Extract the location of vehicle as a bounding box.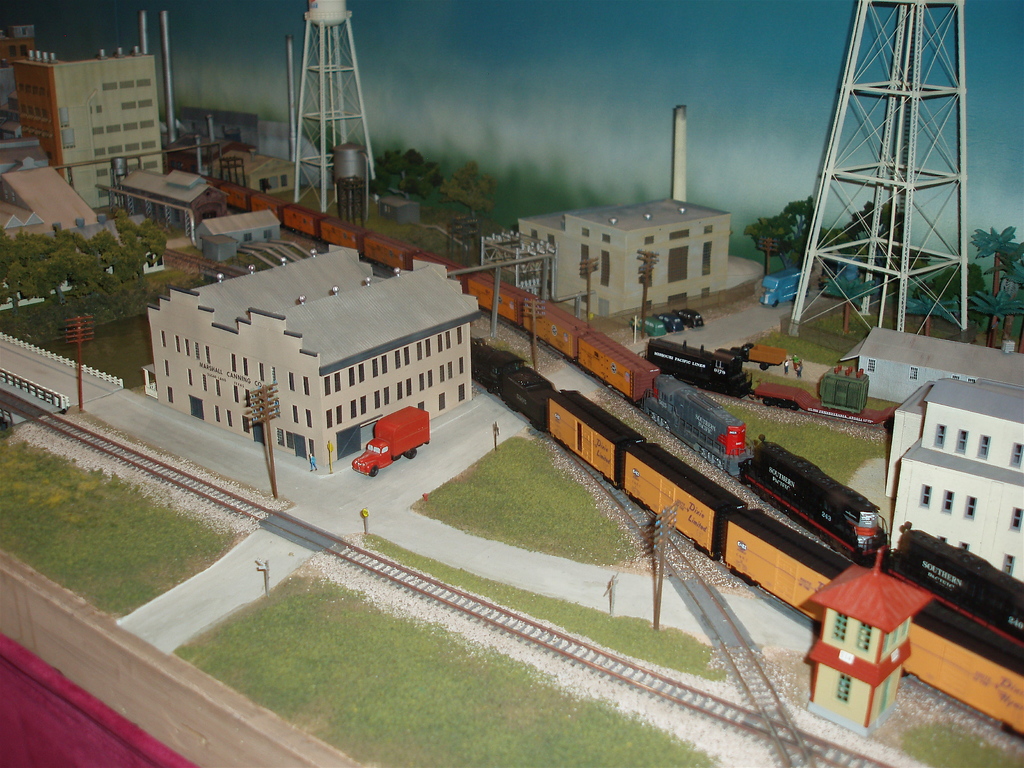
<bbox>727, 339, 792, 367</bbox>.
